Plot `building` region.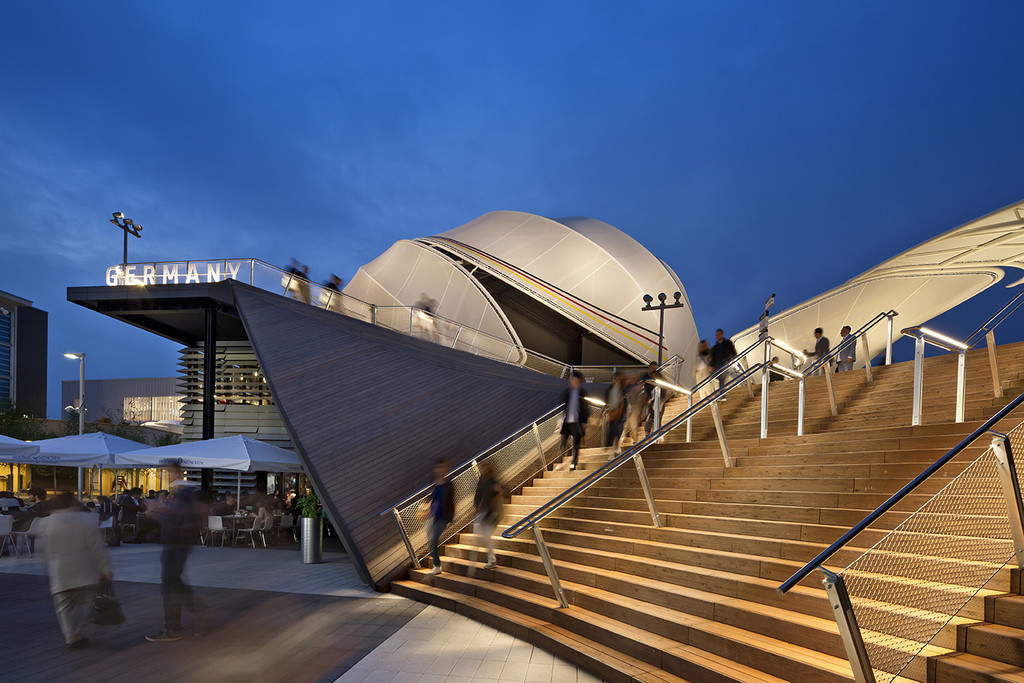
Plotted at <box>0,285,51,431</box>.
